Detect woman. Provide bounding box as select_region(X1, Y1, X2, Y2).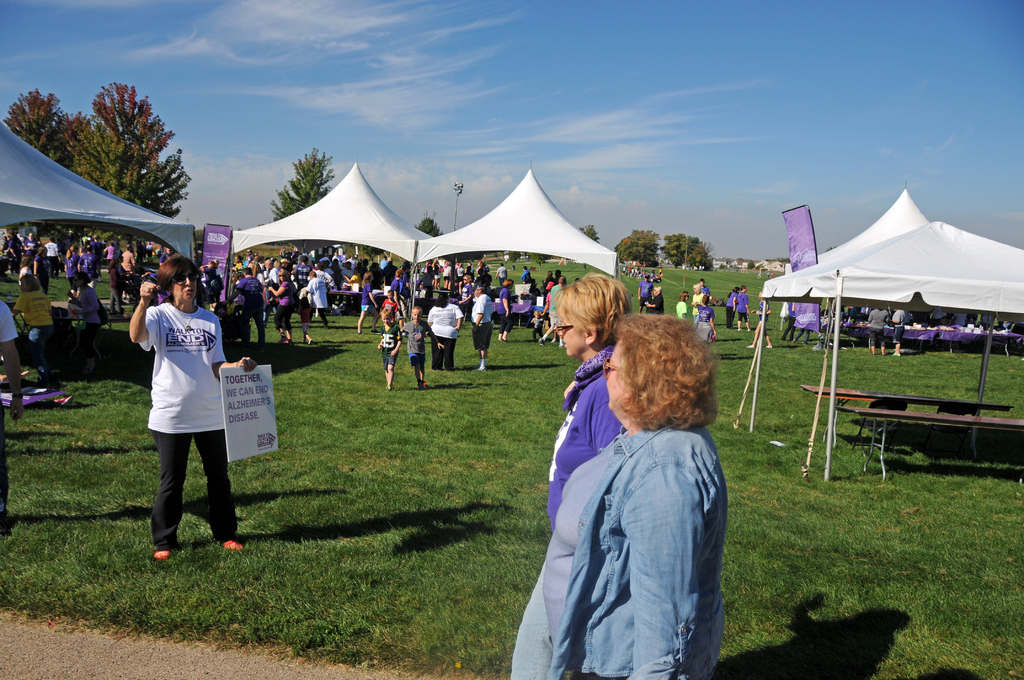
select_region(659, 267, 665, 277).
